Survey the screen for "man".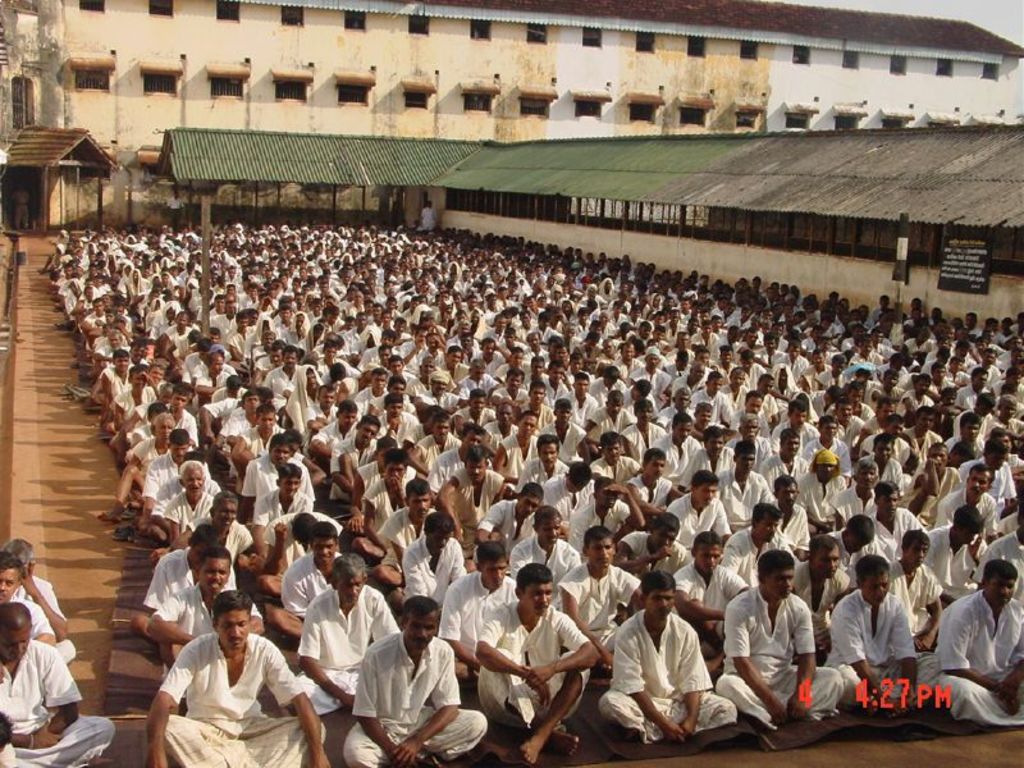
Survey found: locate(433, 425, 483, 492).
